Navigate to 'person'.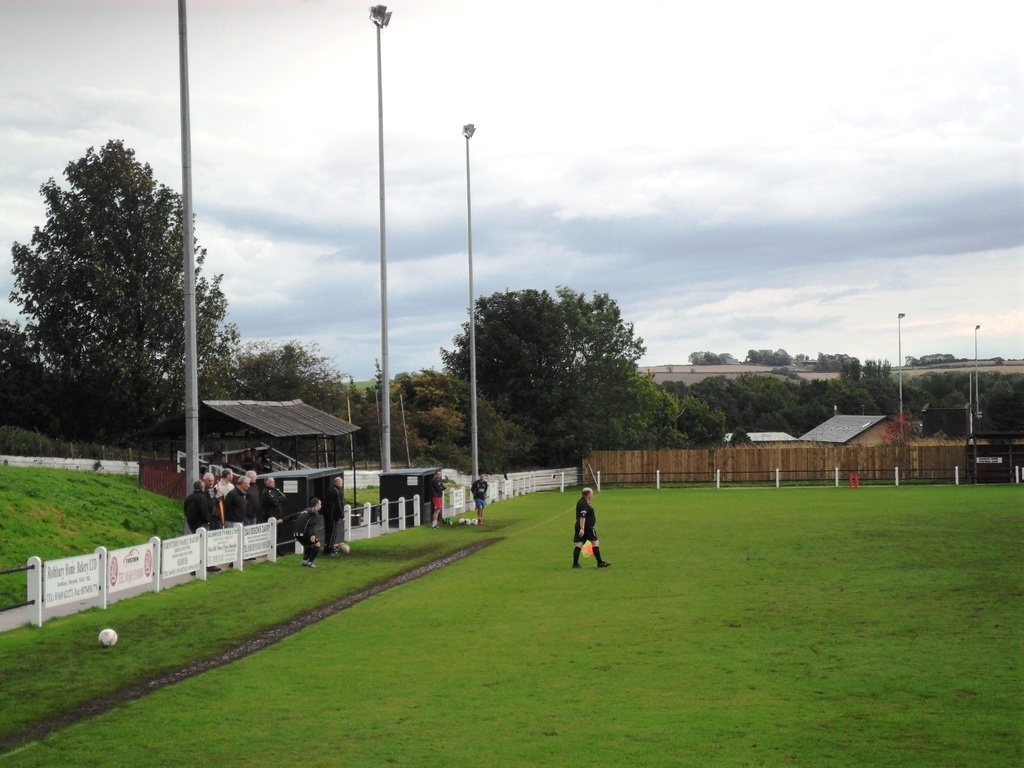
Navigation target: {"left": 255, "top": 471, "right": 288, "bottom": 554}.
